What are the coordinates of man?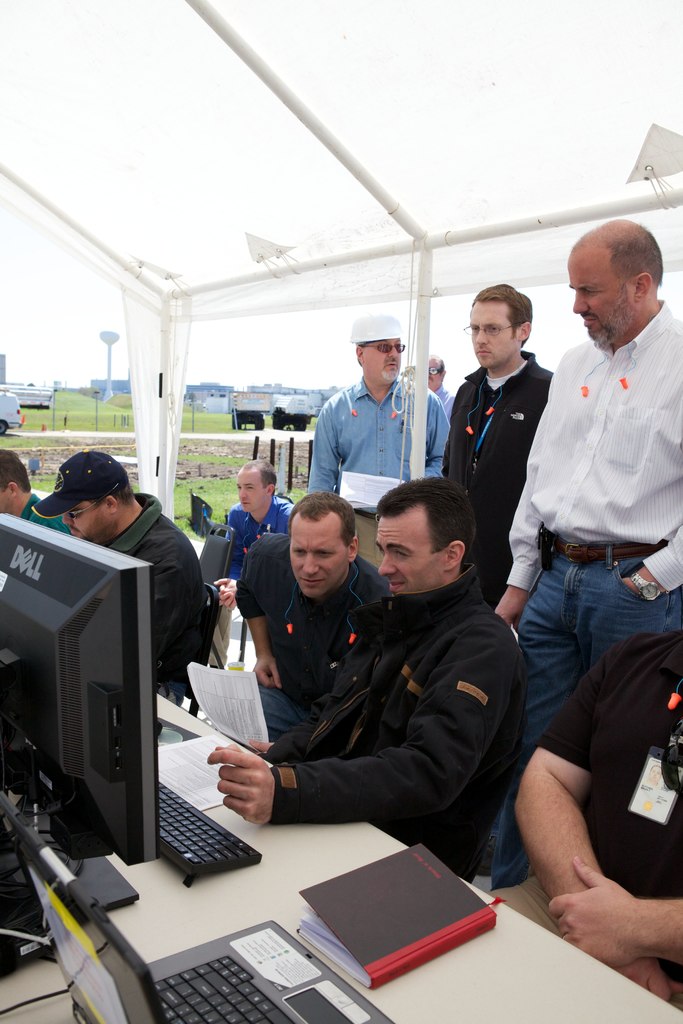
x1=429, y1=271, x2=550, y2=634.
